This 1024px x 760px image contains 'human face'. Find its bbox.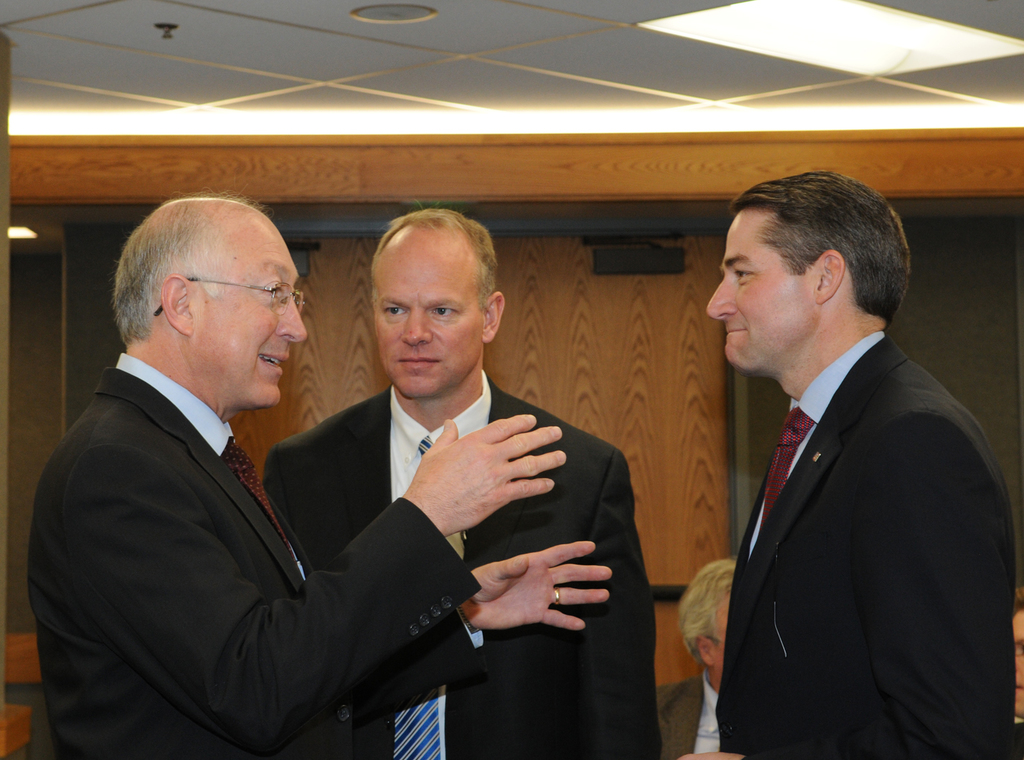
l=375, t=236, r=490, b=400.
